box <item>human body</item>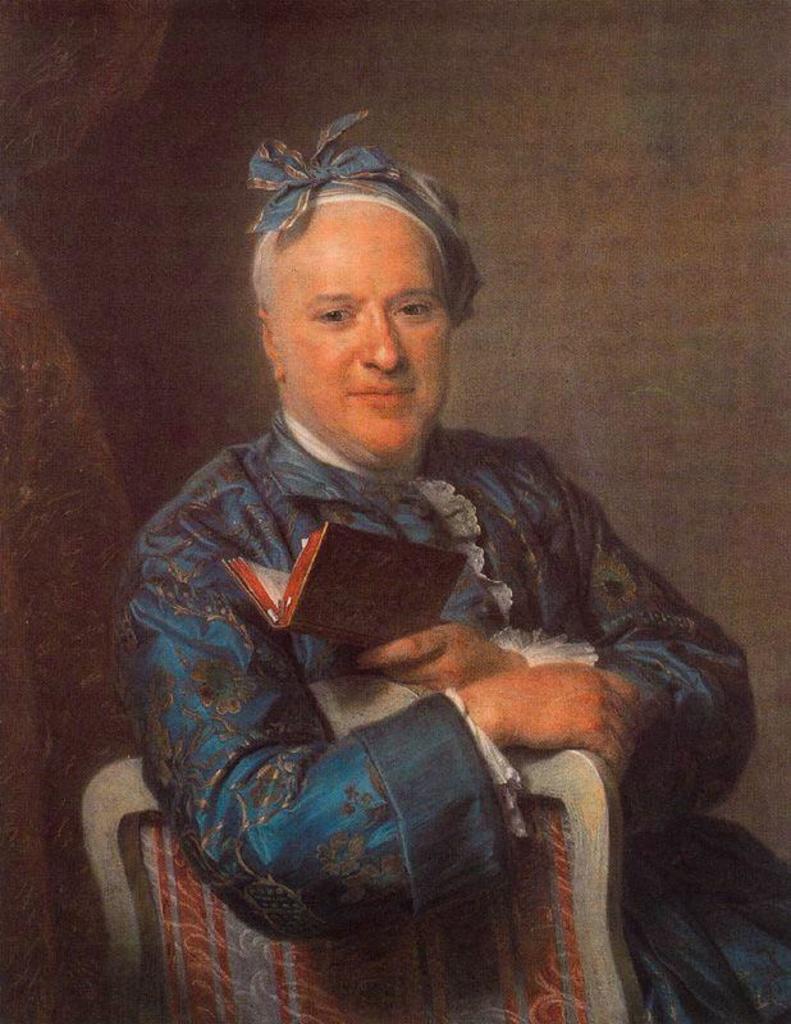
{"left": 131, "top": 273, "right": 736, "bottom": 1023}
